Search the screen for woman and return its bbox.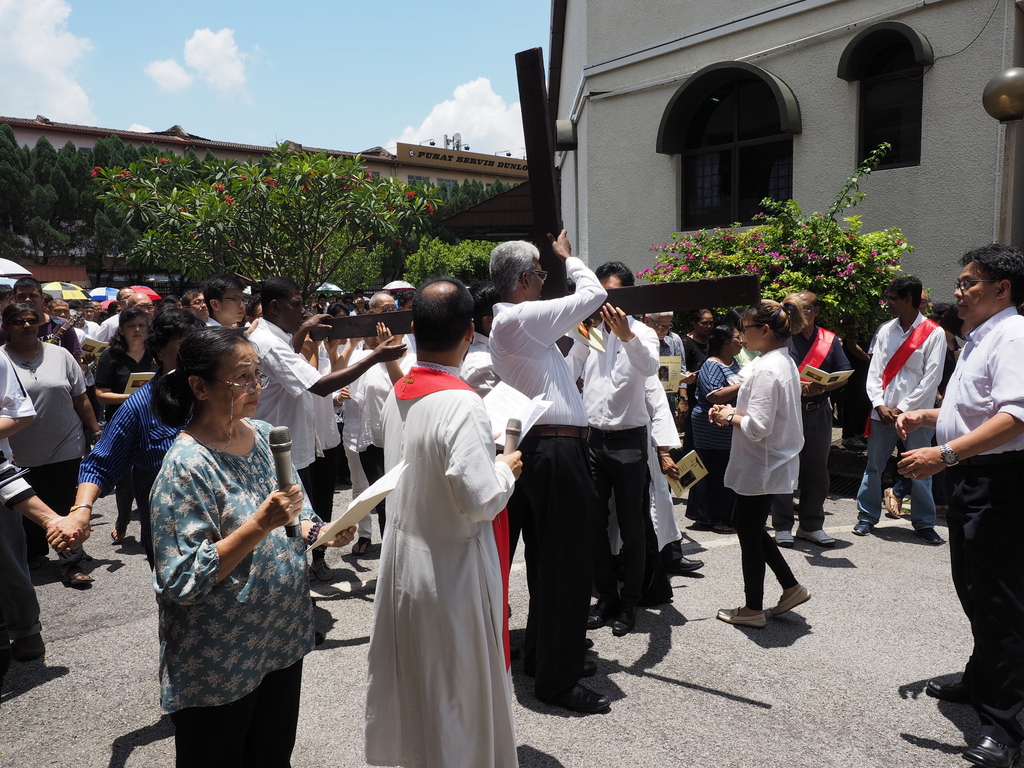
Found: [x1=127, y1=300, x2=315, y2=760].
